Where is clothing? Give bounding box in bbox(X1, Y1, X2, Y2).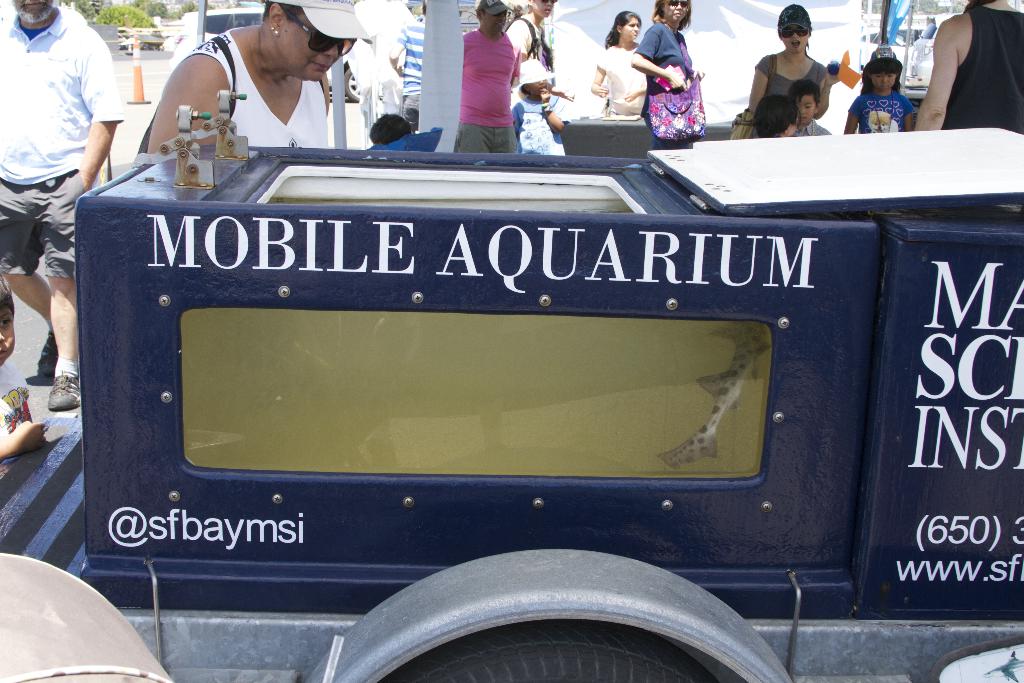
bbox(0, 363, 50, 445).
